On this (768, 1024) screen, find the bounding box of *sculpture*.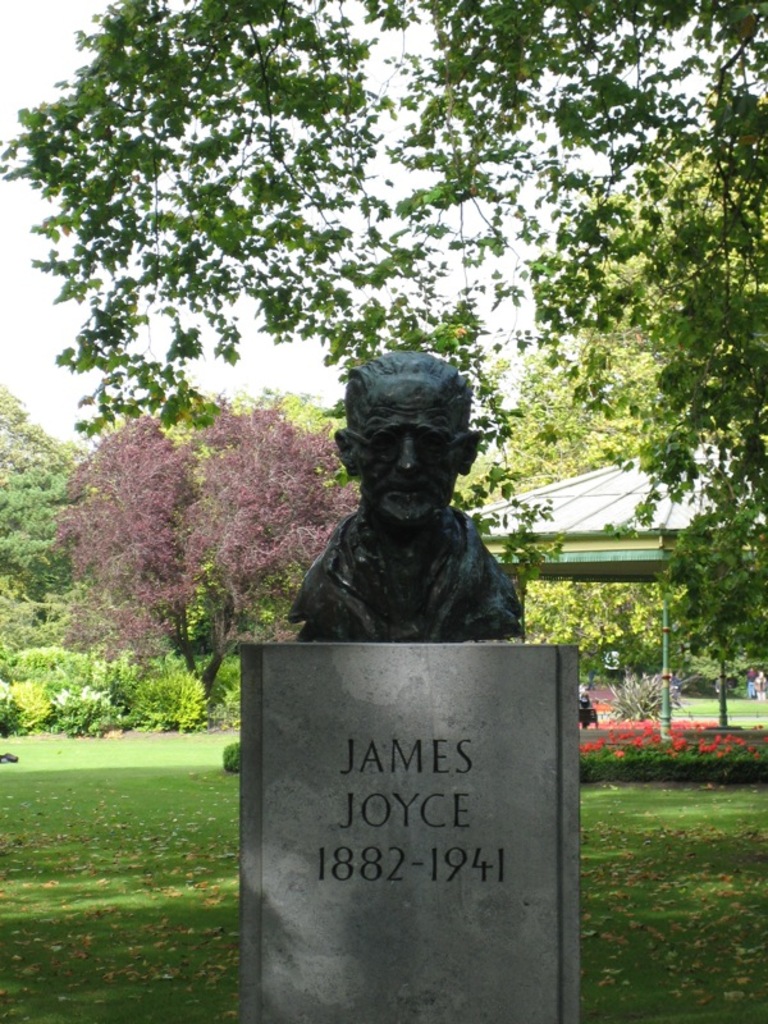
Bounding box: x1=293 y1=347 x2=527 y2=643.
